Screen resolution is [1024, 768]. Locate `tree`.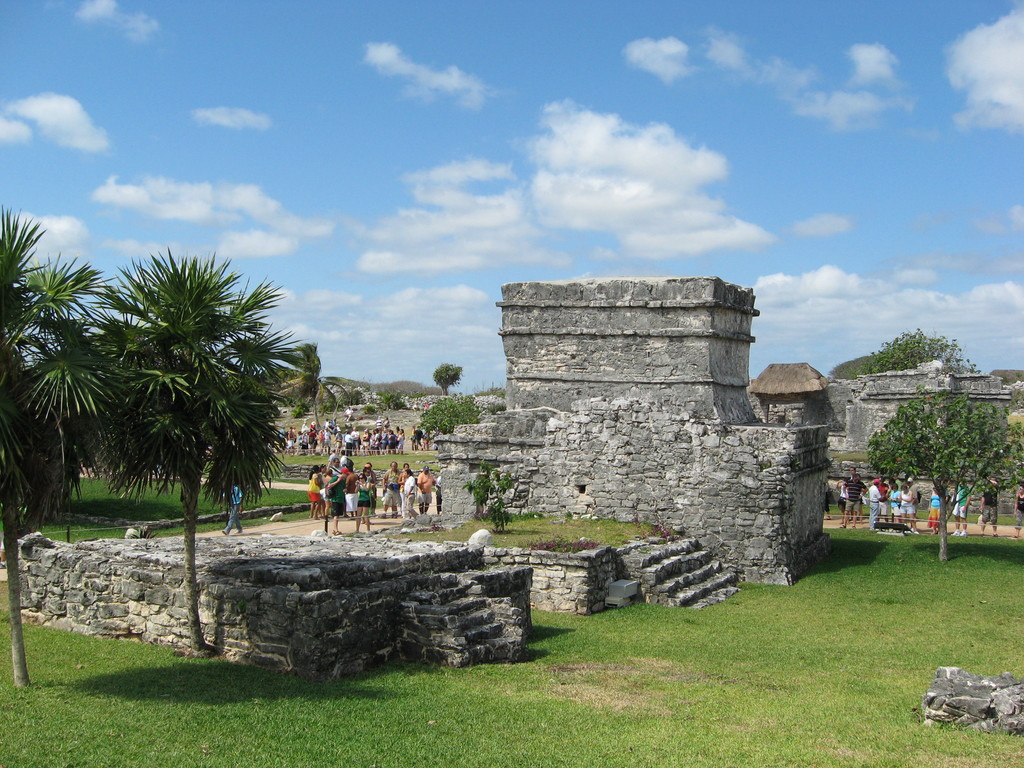
pyautogui.locateOnScreen(868, 387, 1023, 569).
